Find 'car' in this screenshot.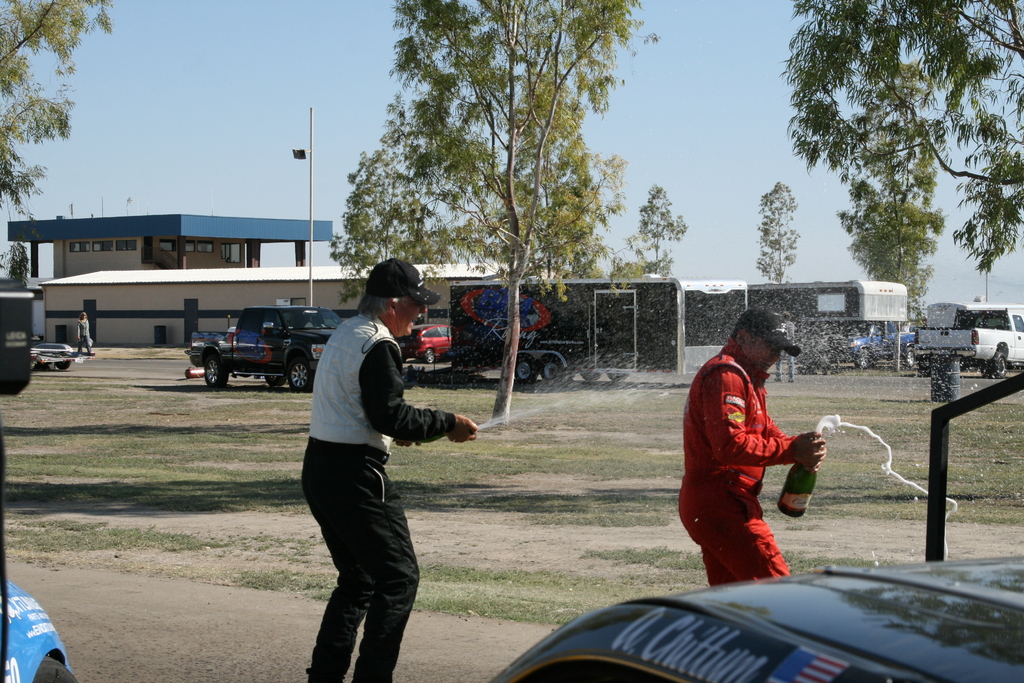
The bounding box for 'car' is rect(0, 581, 84, 682).
